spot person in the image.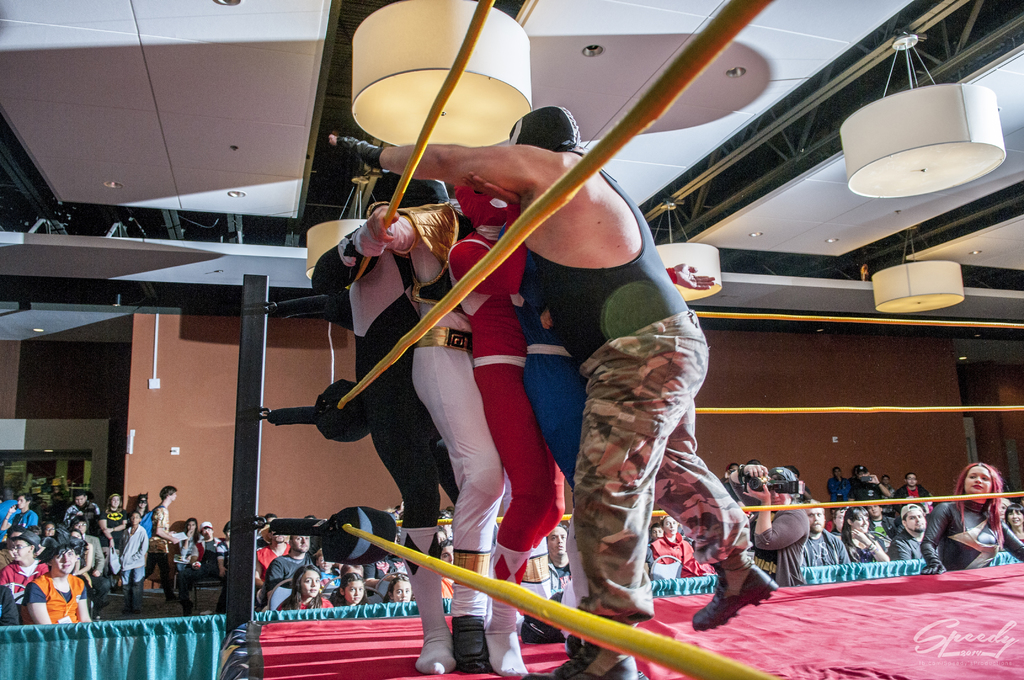
person found at x1=925, y1=462, x2=1023, y2=570.
